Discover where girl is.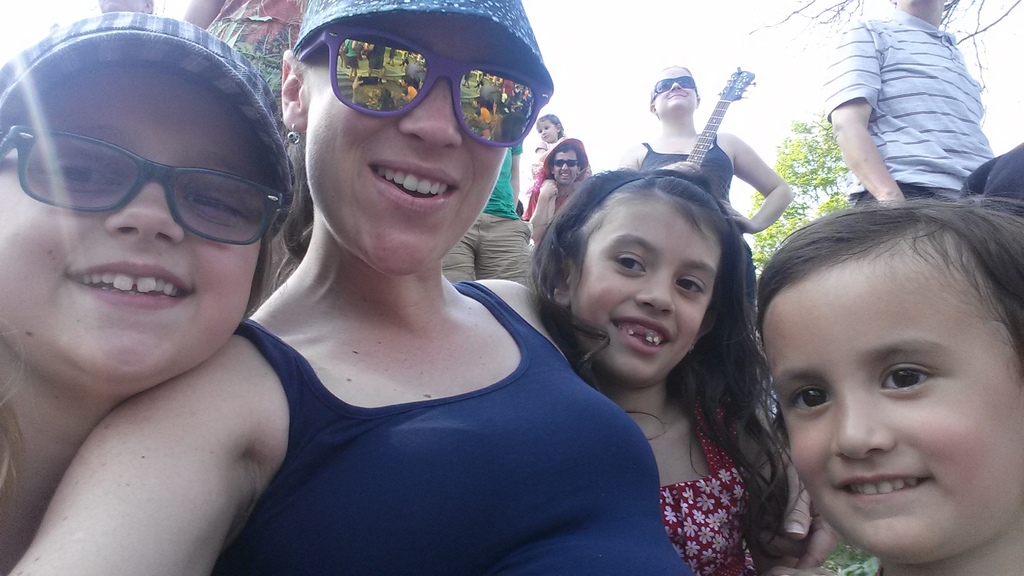
Discovered at {"left": 624, "top": 63, "right": 792, "bottom": 307}.
